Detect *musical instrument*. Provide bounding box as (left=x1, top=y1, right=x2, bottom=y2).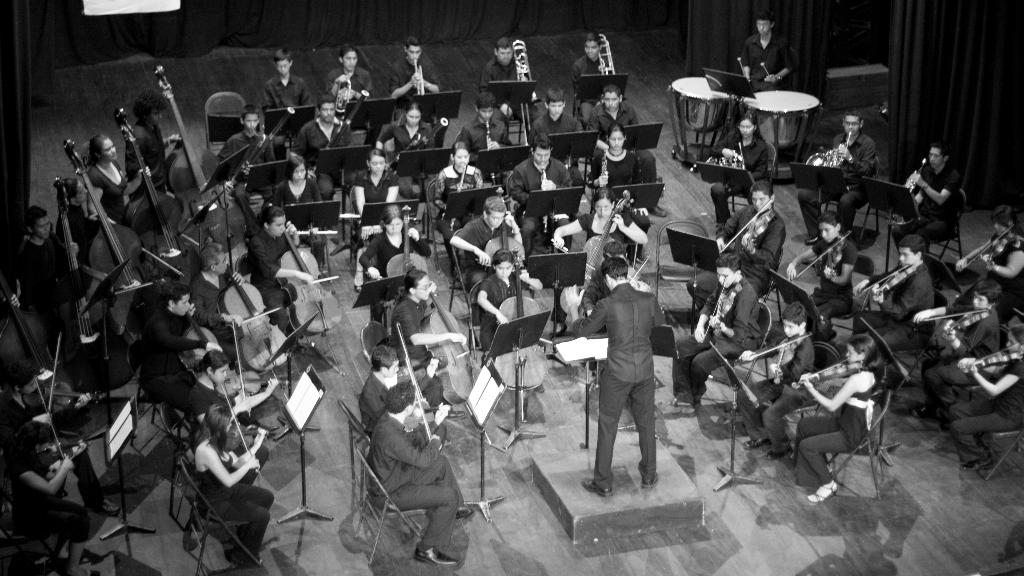
(left=948, top=337, right=1023, bottom=381).
